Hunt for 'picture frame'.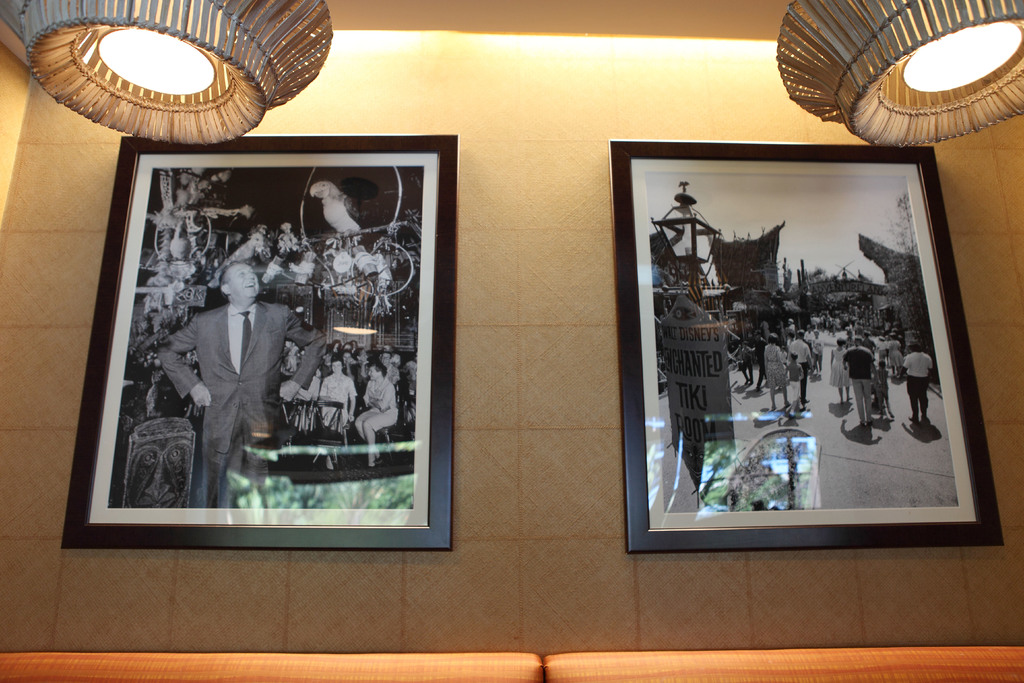
Hunted down at (611,115,1009,579).
